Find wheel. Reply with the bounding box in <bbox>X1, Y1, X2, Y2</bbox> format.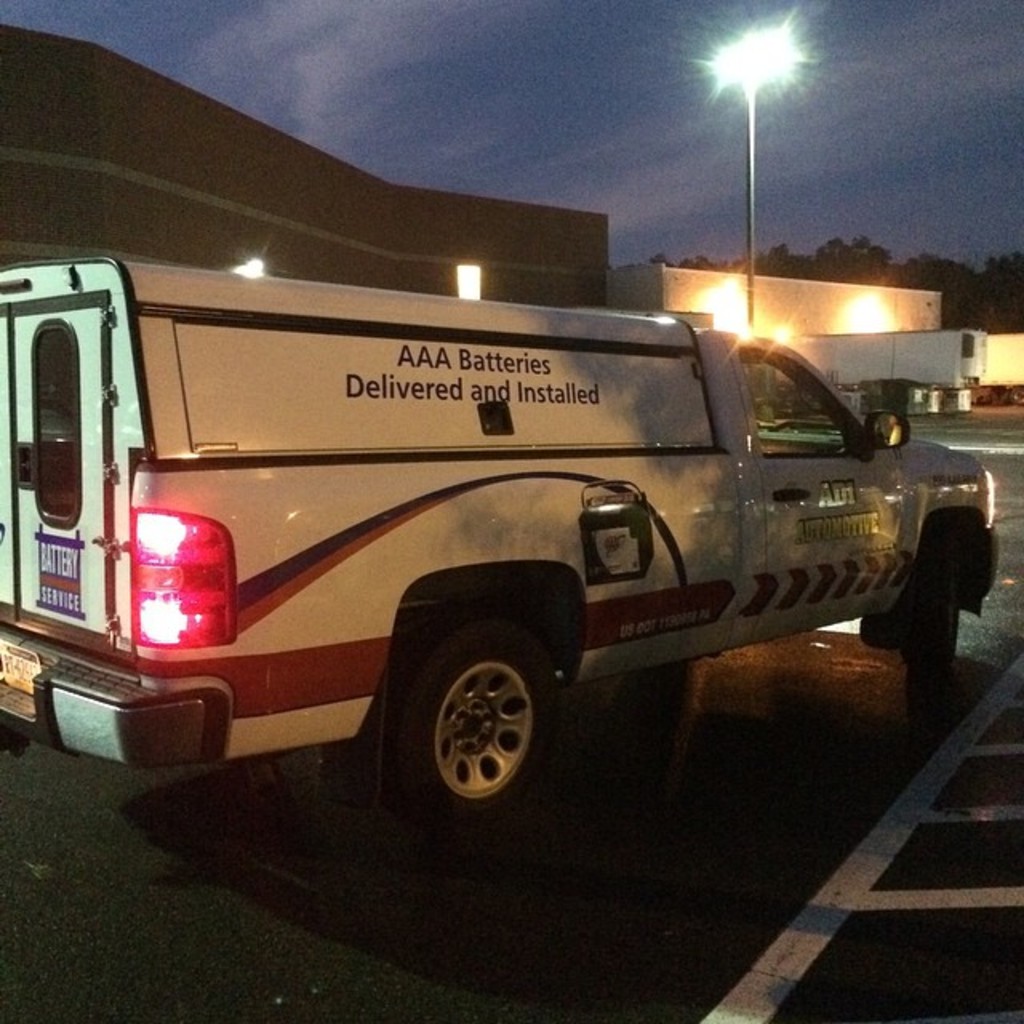
<bbox>910, 552, 958, 678</bbox>.
